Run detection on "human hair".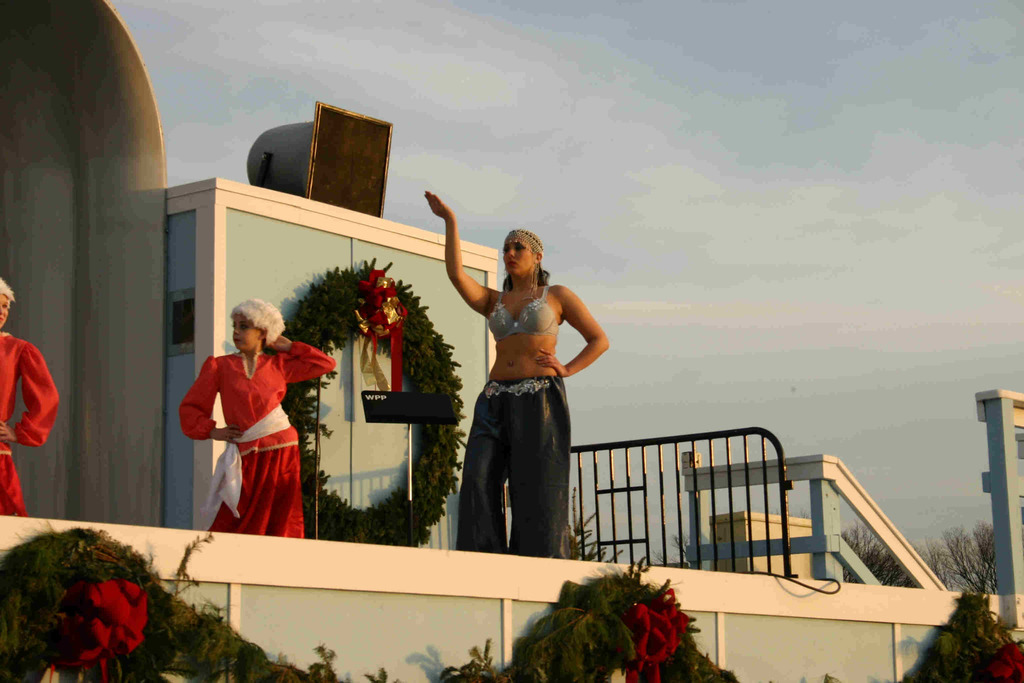
Result: locate(0, 270, 12, 304).
